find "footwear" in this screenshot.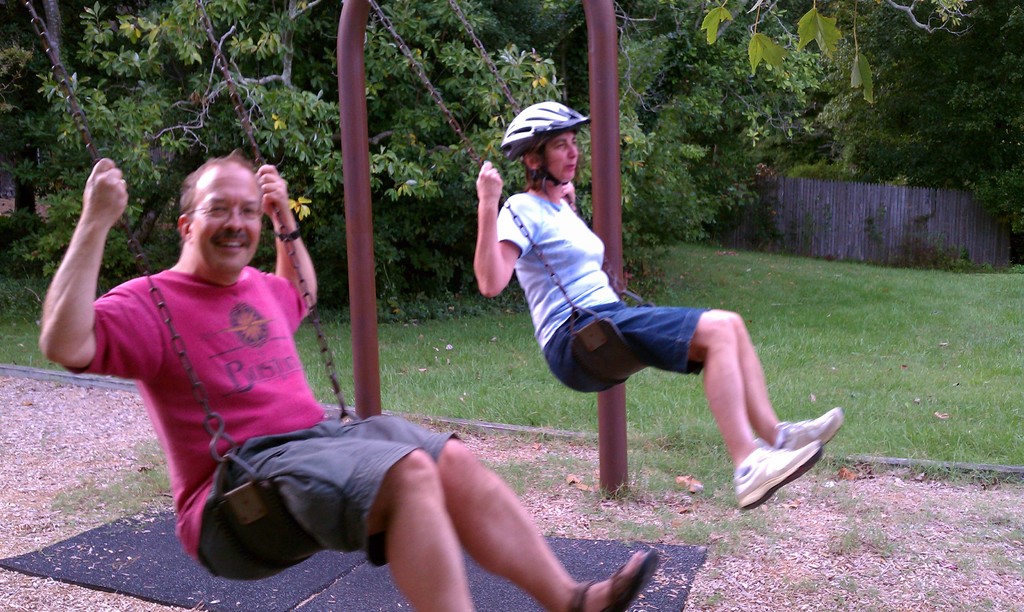
The bounding box for "footwear" is (557,542,660,611).
